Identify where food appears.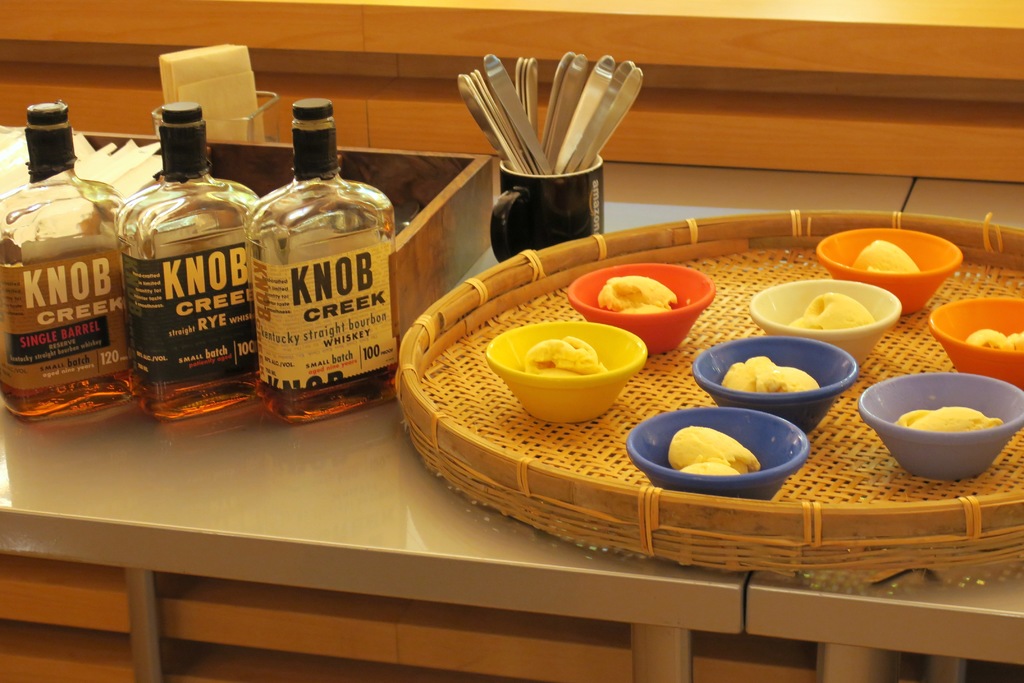
Appears at select_region(719, 358, 824, 395).
